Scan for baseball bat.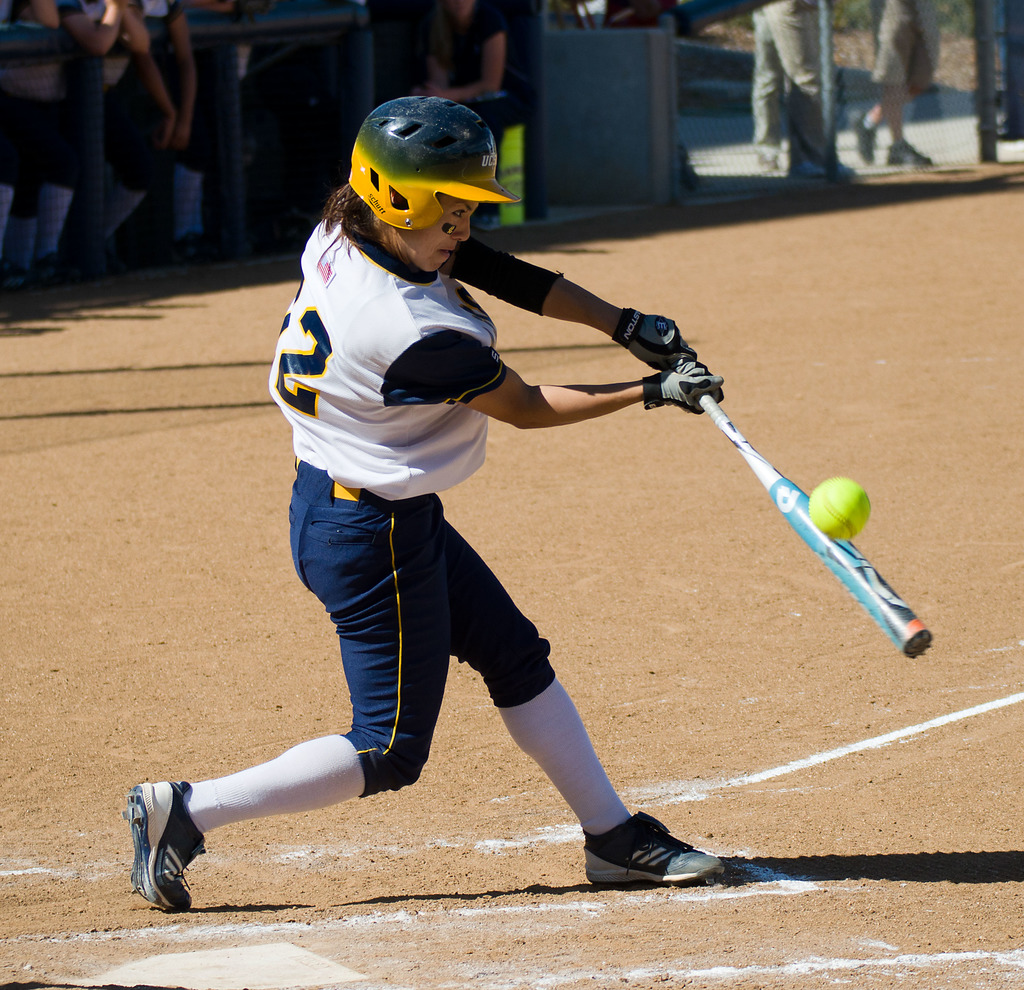
Scan result: select_region(696, 391, 934, 663).
